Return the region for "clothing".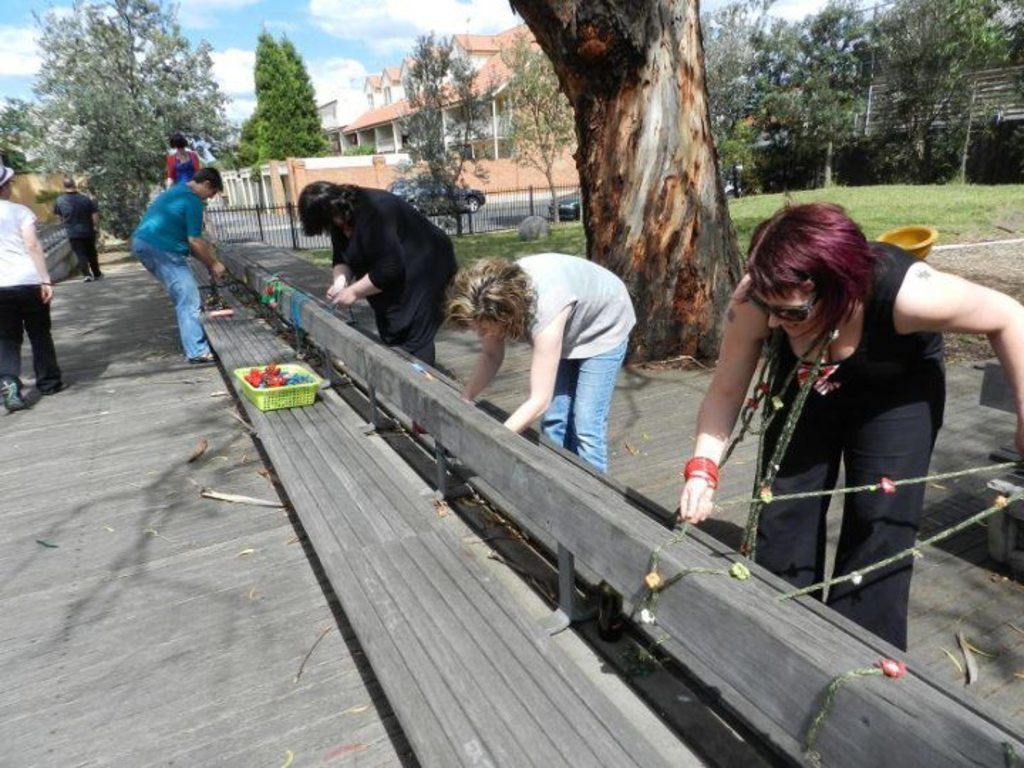
bbox=(50, 195, 98, 272).
